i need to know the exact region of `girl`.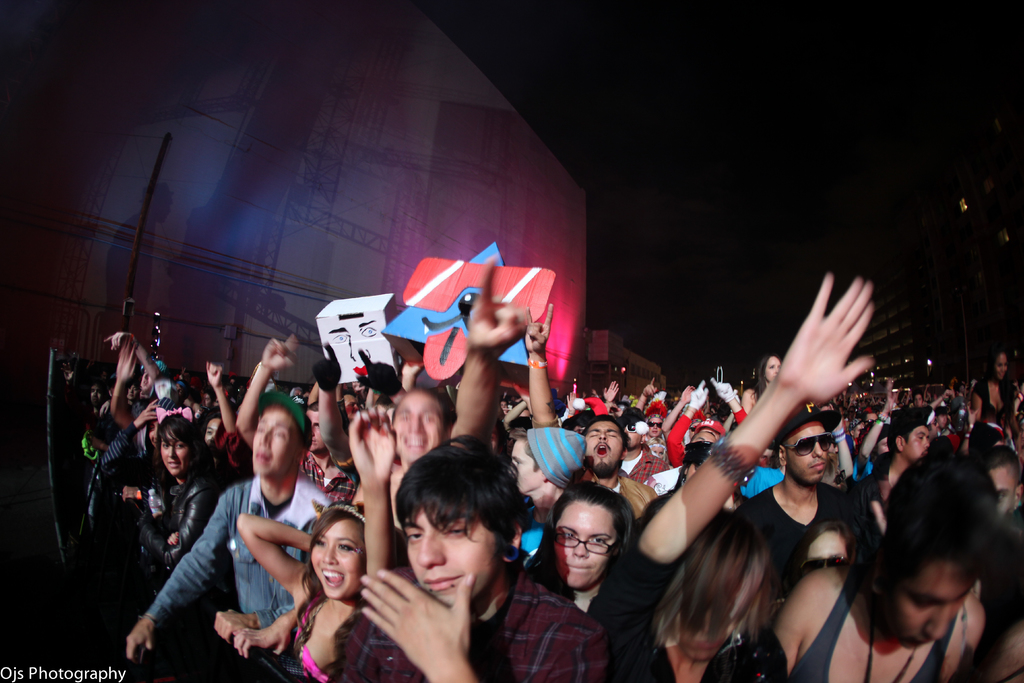
Region: bbox(972, 338, 1017, 413).
